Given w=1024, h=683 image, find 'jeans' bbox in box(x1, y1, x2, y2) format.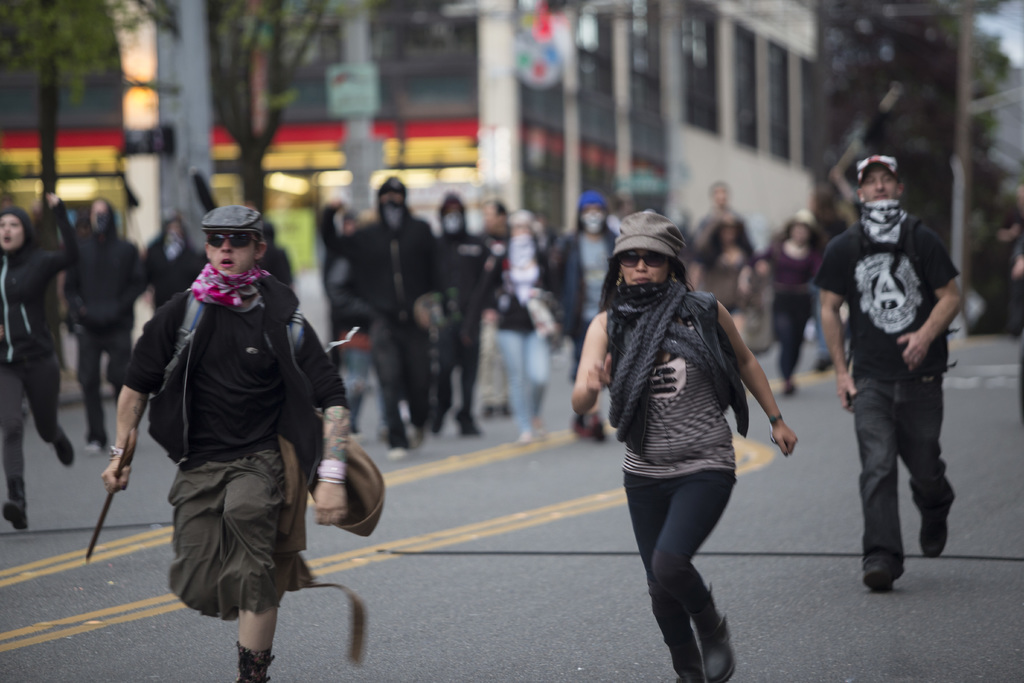
box(490, 324, 552, 436).
